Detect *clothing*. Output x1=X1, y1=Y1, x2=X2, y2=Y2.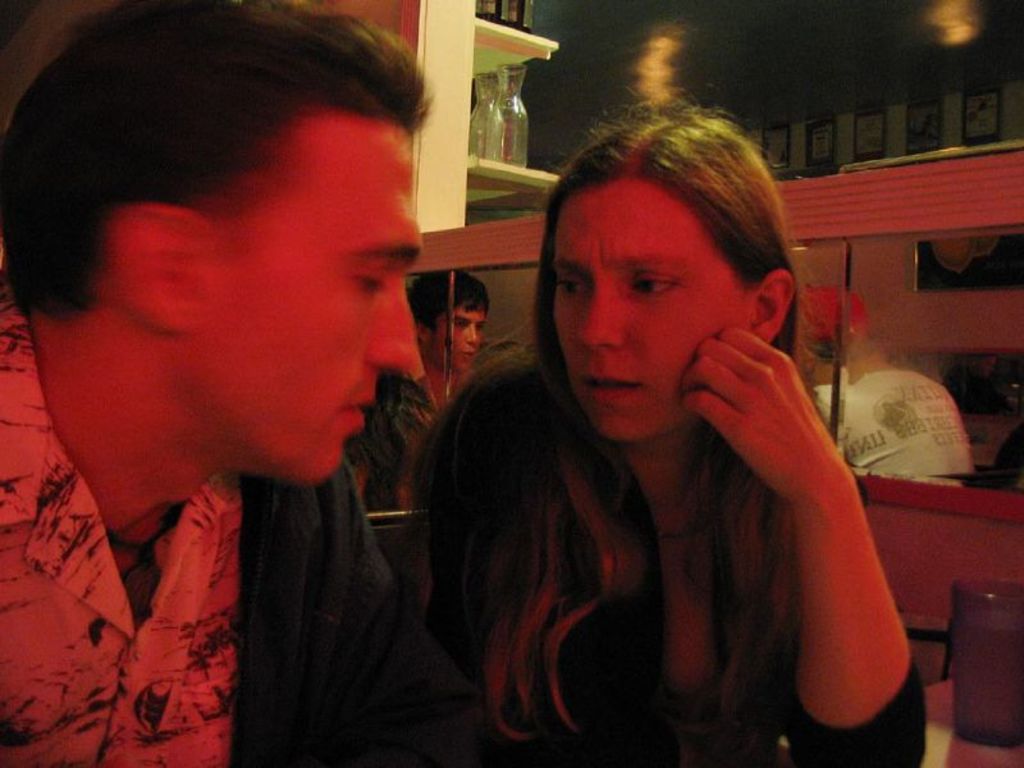
x1=353, y1=379, x2=448, y2=507.
